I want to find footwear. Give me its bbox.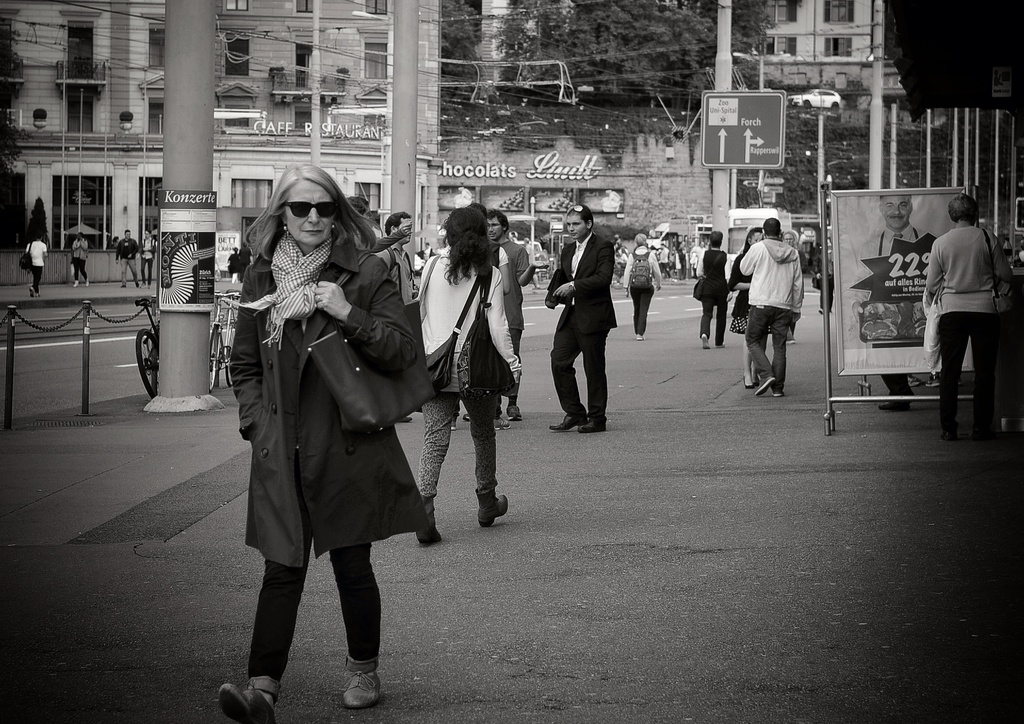
bbox=[742, 377, 755, 388].
